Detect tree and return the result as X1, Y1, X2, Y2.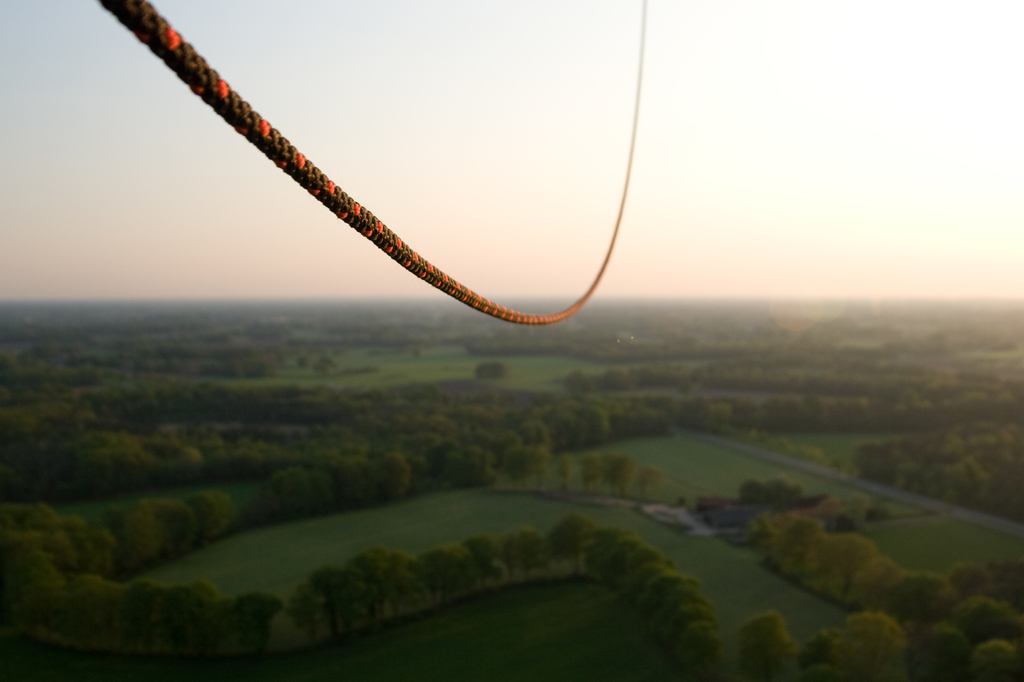
152, 585, 211, 647.
